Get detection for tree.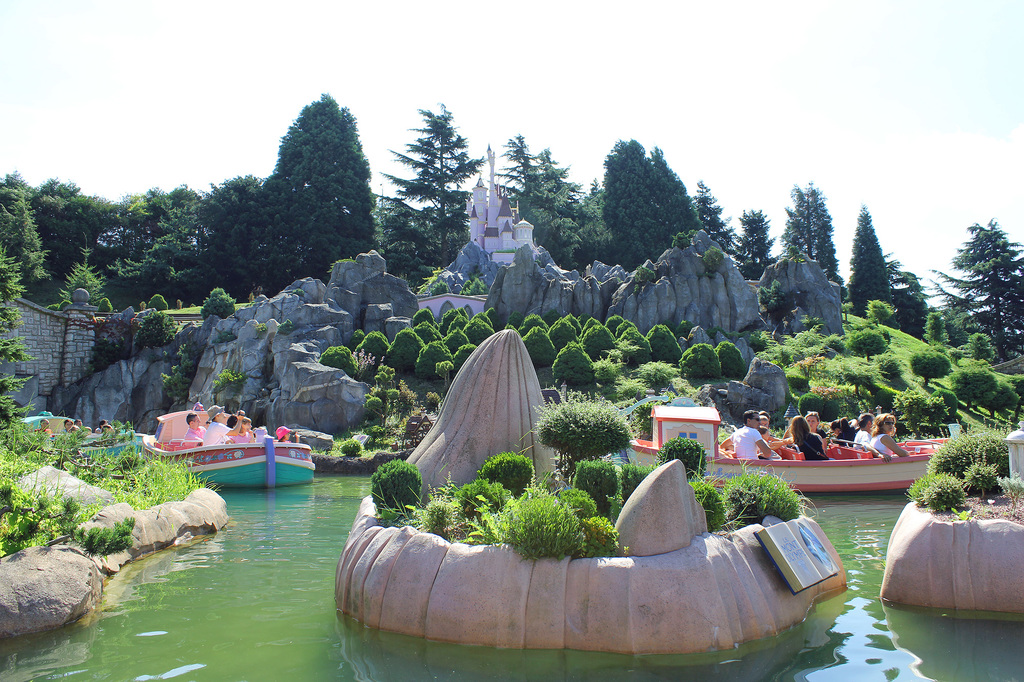
Detection: 845 207 895 322.
